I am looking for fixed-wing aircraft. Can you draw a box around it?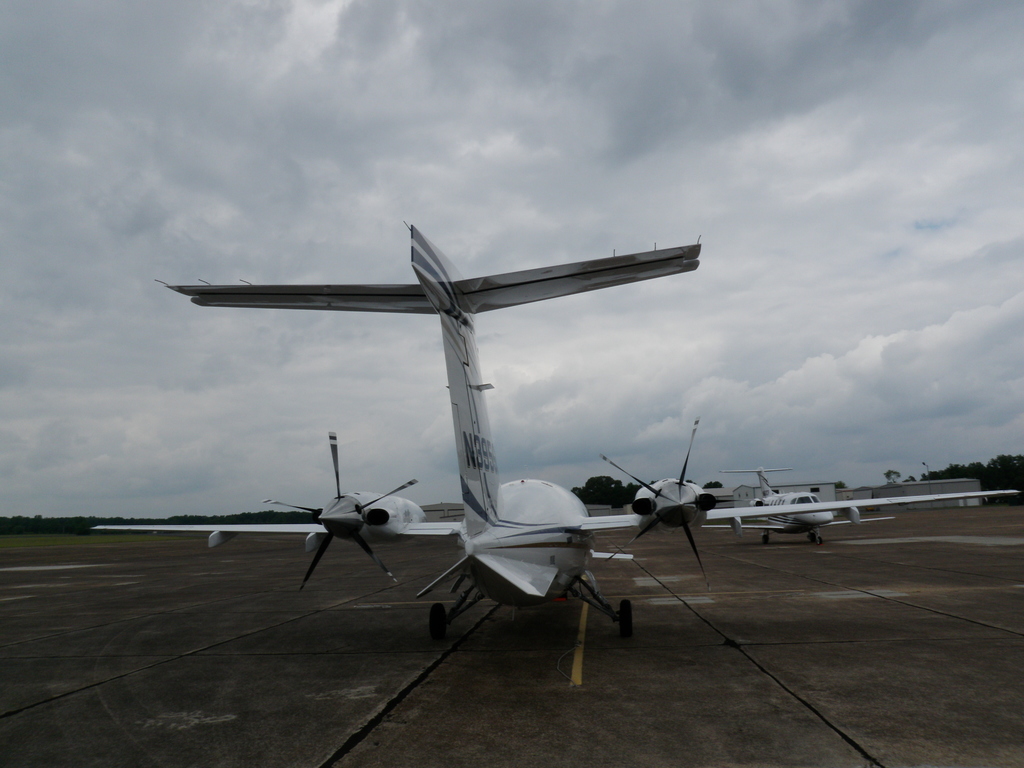
Sure, the bounding box is (x1=701, y1=465, x2=896, y2=547).
